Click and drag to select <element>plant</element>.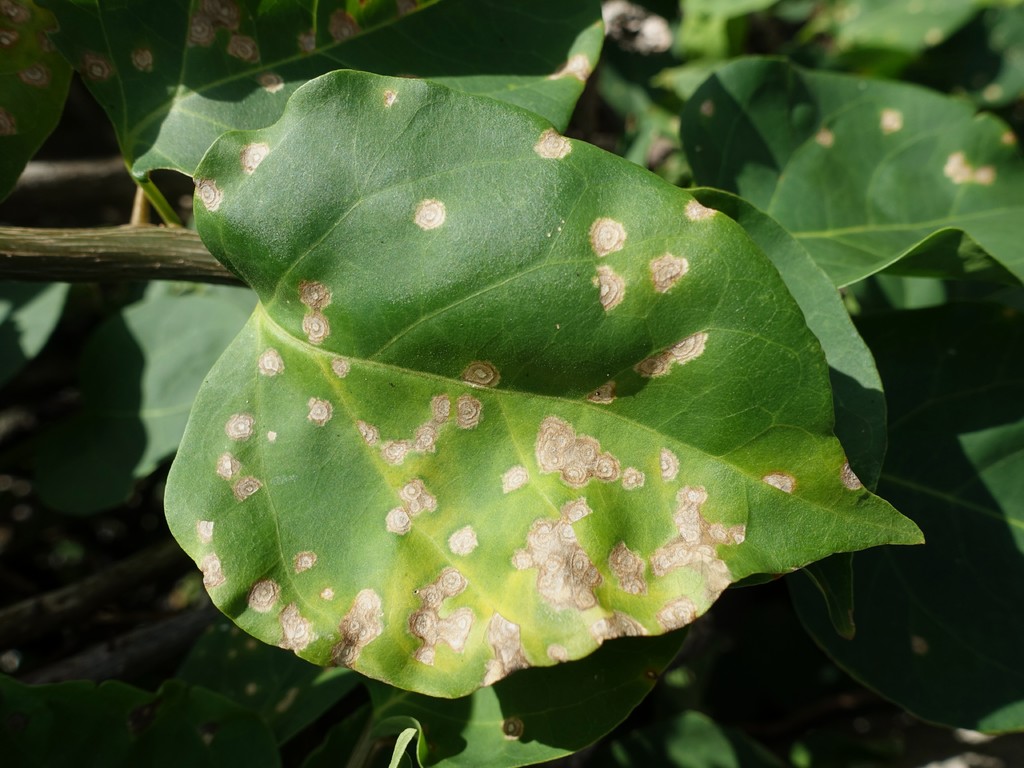
Selection: l=0, t=0, r=1023, b=767.
